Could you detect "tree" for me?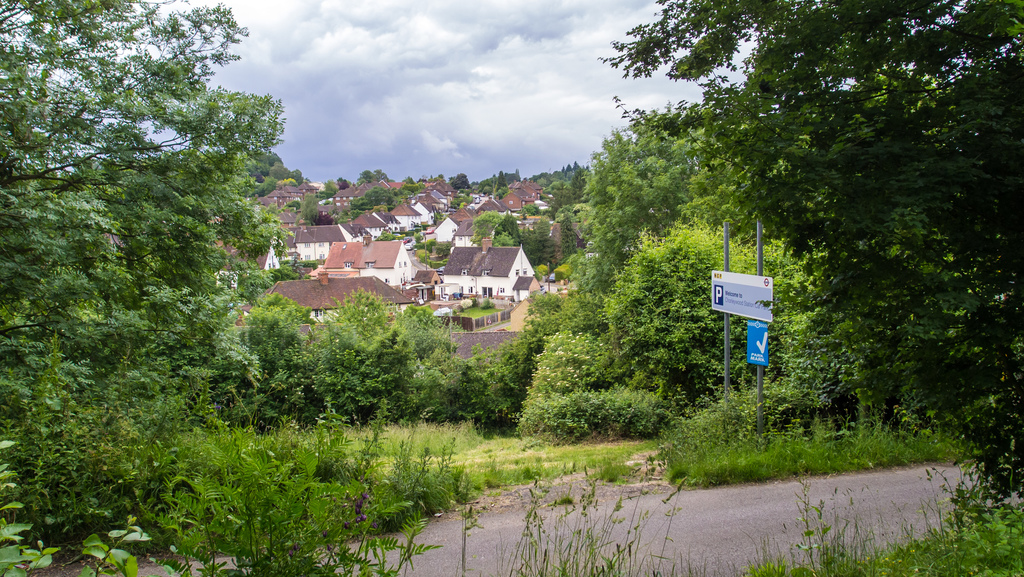
Detection result: bbox=(476, 214, 499, 229).
